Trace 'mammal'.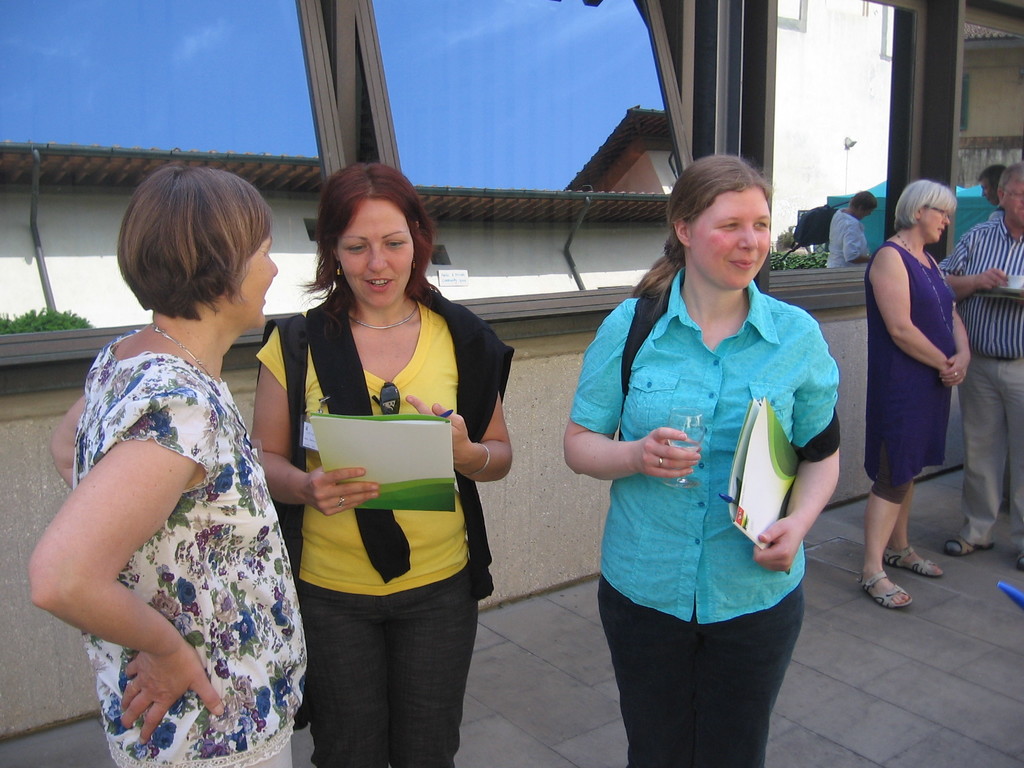
Traced to bbox=[248, 162, 518, 765].
